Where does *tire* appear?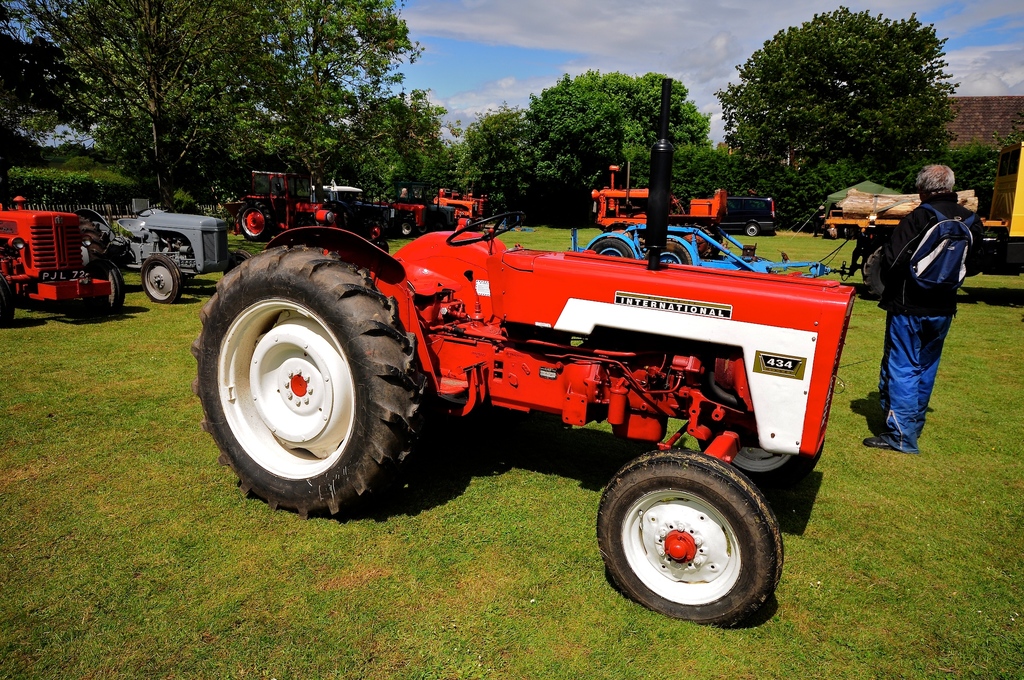
Appears at pyautogui.locateOnScreen(86, 258, 125, 313).
